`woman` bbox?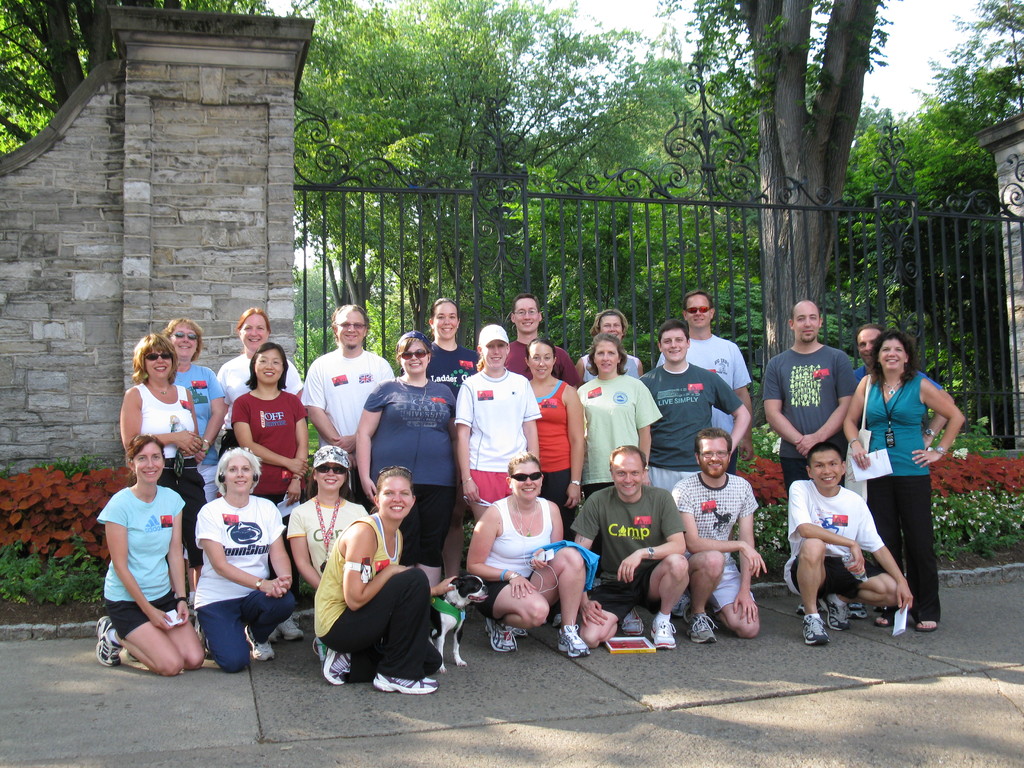
select_region(448, 324, 546, 527)
